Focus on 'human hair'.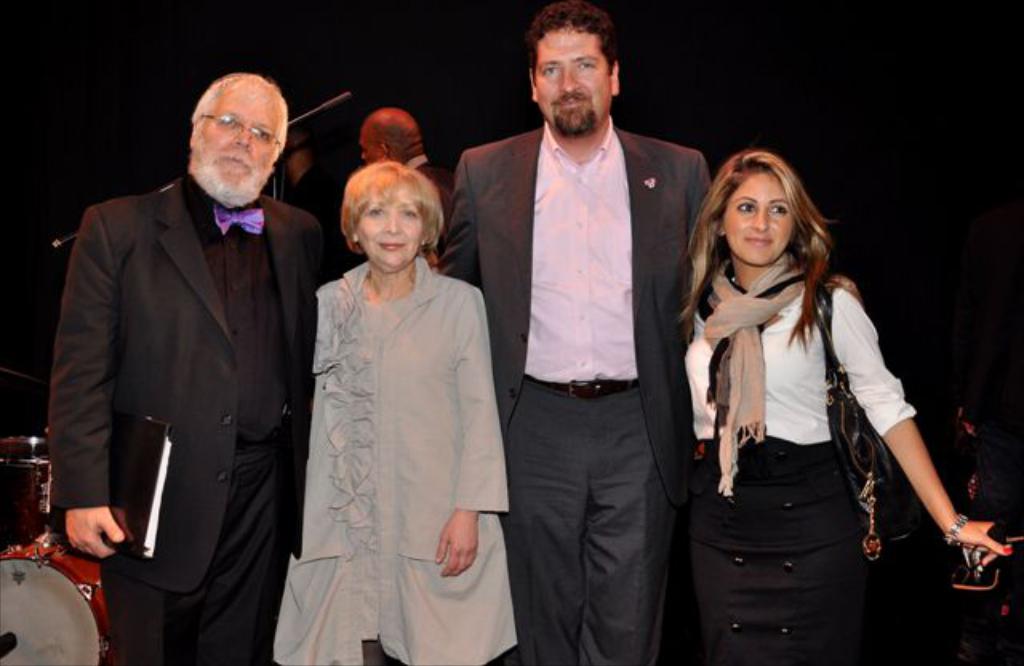
Focused at box=[686, 144, 832, 317].
